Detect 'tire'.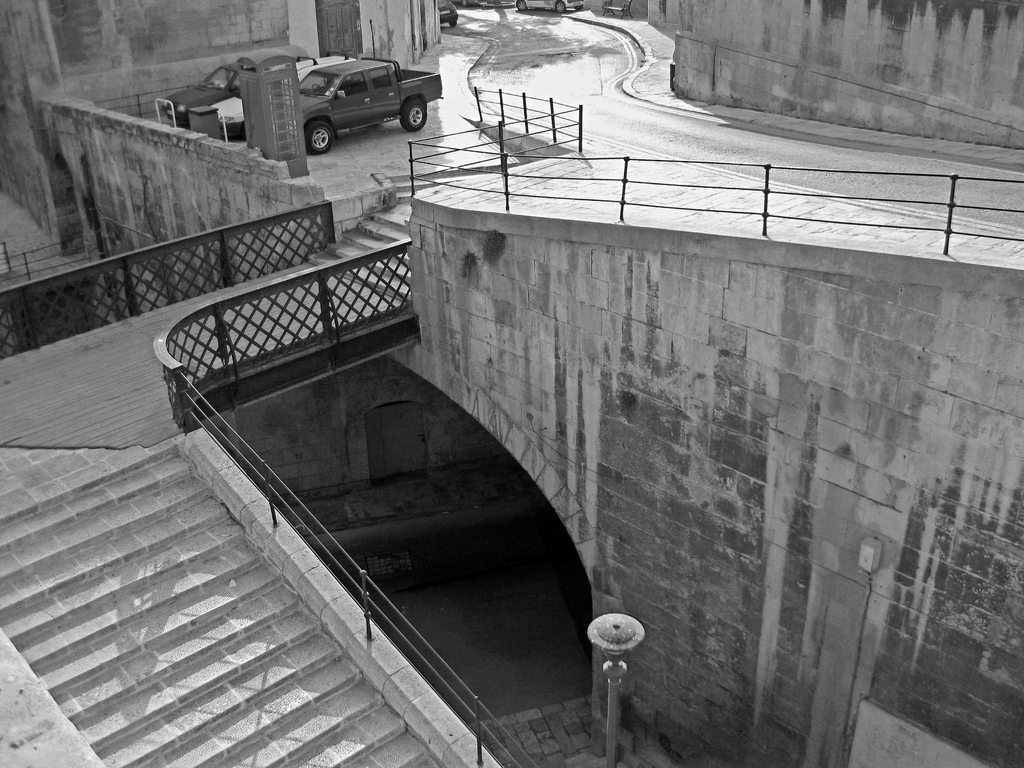
Detected at [left=398, top=97, right=429, bottom=127].
